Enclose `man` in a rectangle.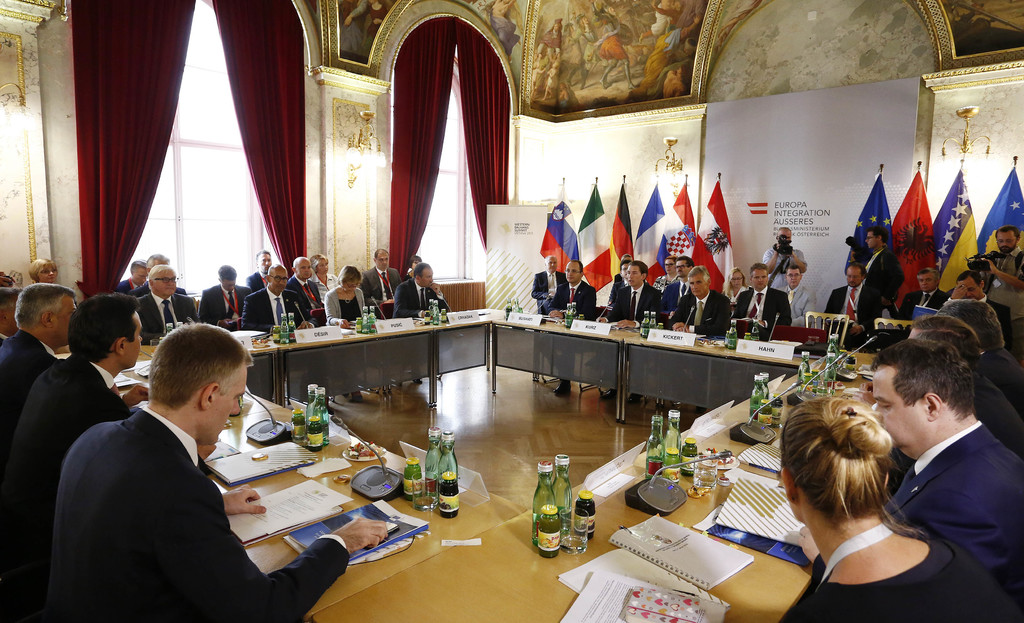
bbox(364, 244, 399, 322).
